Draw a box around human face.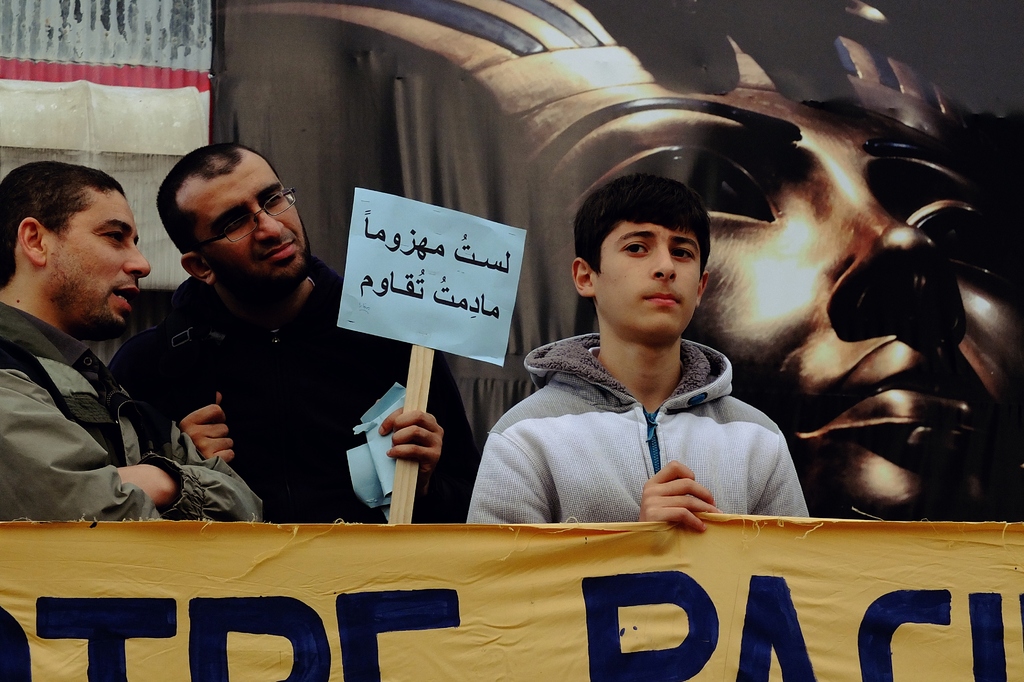
left=182, top=150, right=307, bottom=289.
